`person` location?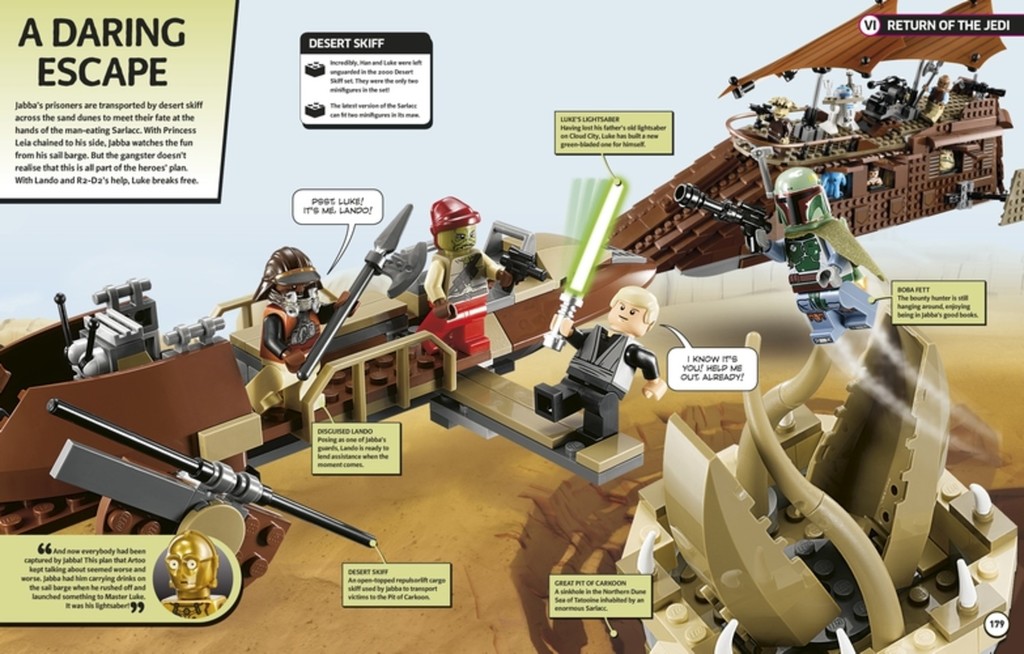
select_region(414, 194, 514, 354)
